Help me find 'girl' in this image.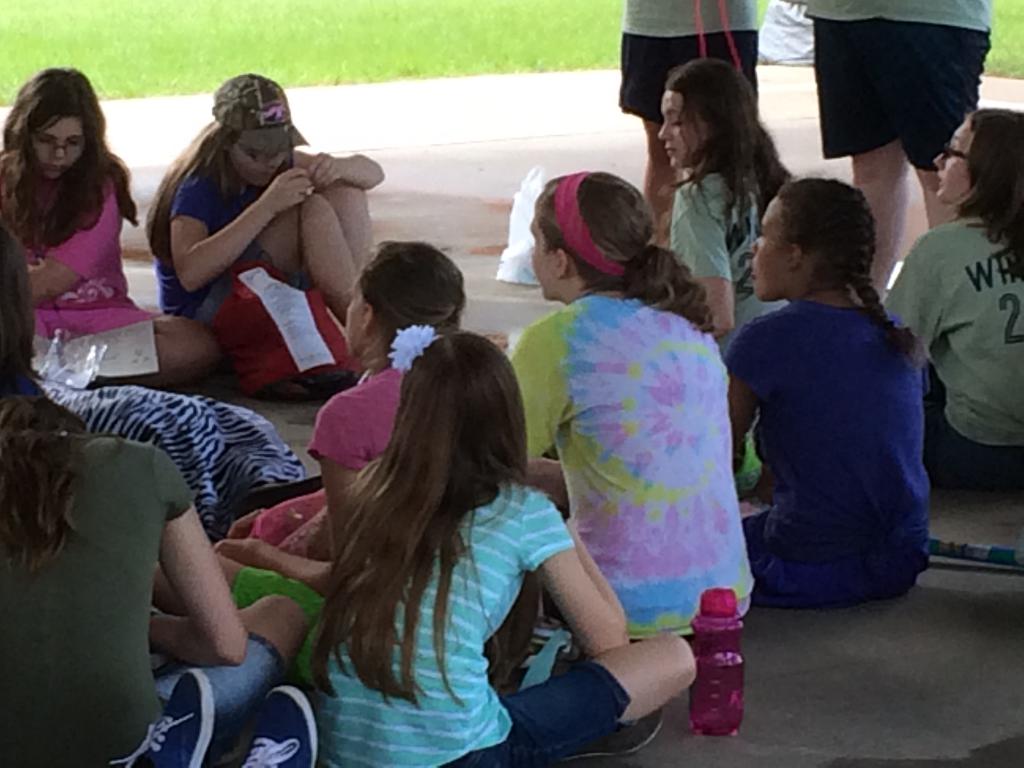
Found it: <region>0, 67, 221, 388</region>.
